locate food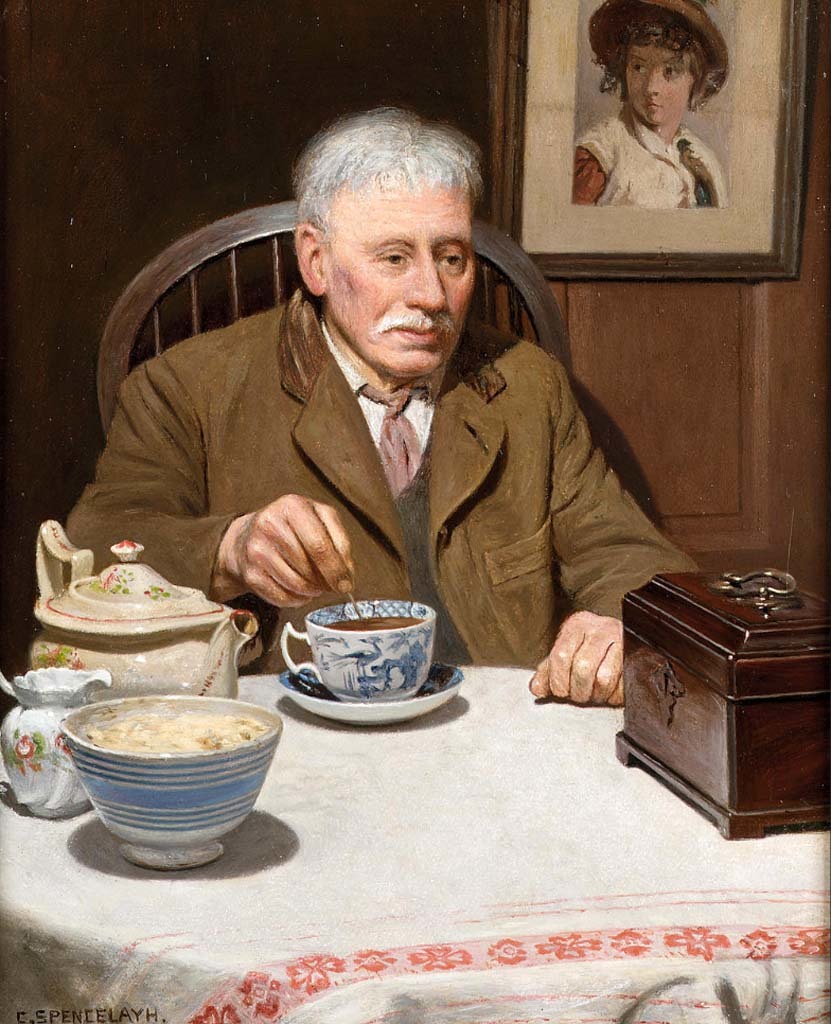
329 608 430 641
